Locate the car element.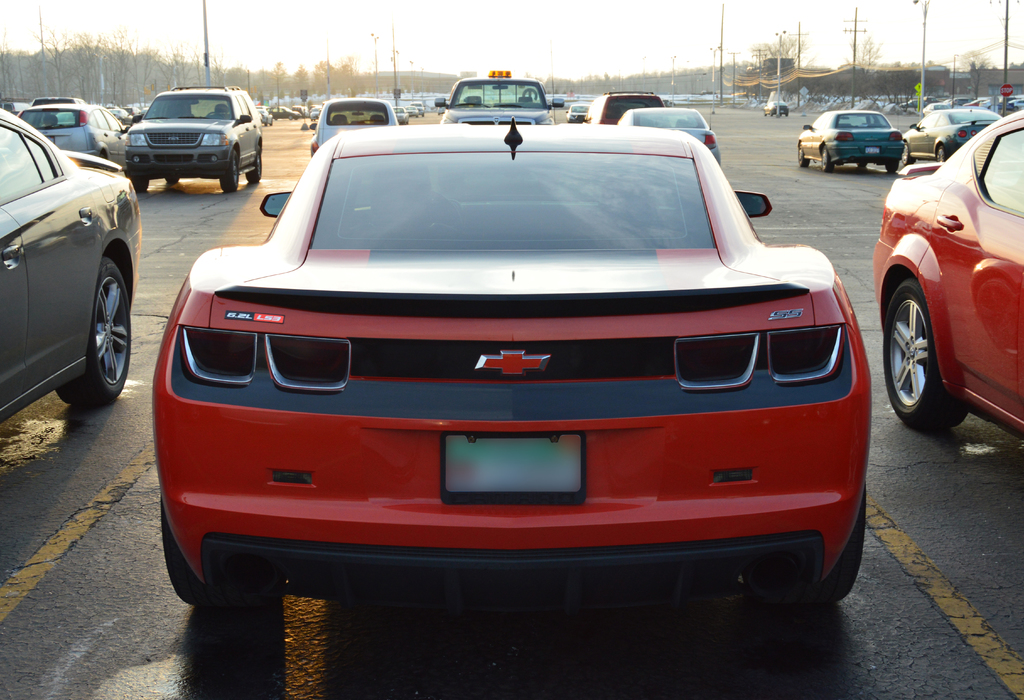
Element bbox: detection(615, 107, 723, 166).
